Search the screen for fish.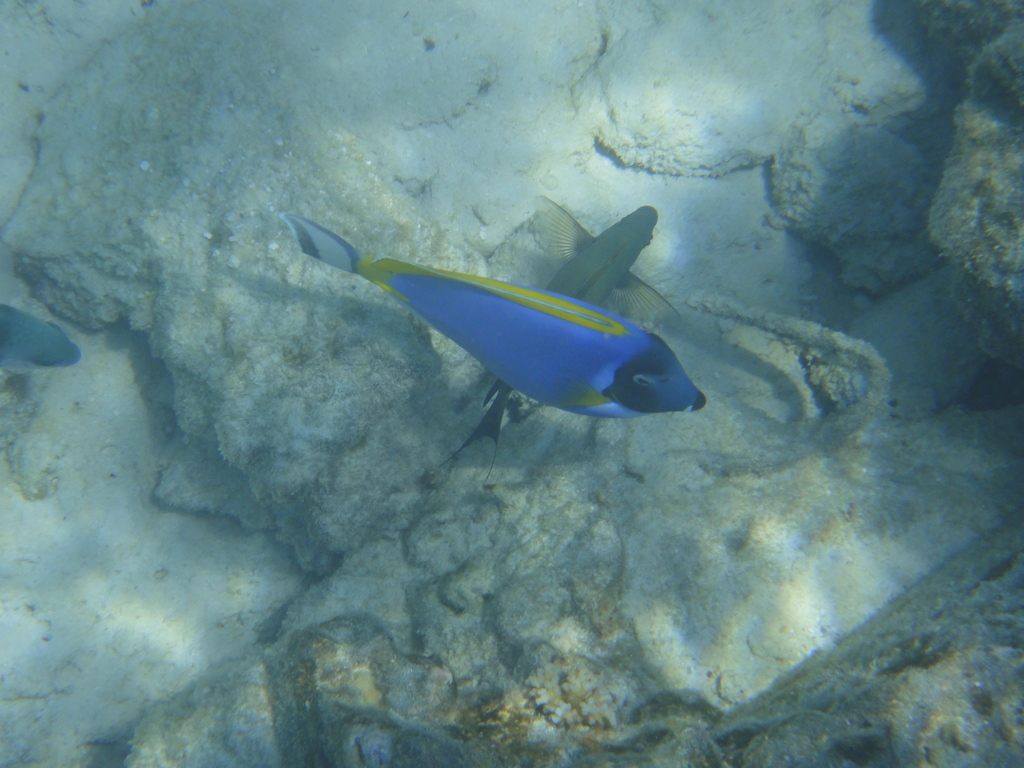
Found at Rect(0, 294, 81, 376).
